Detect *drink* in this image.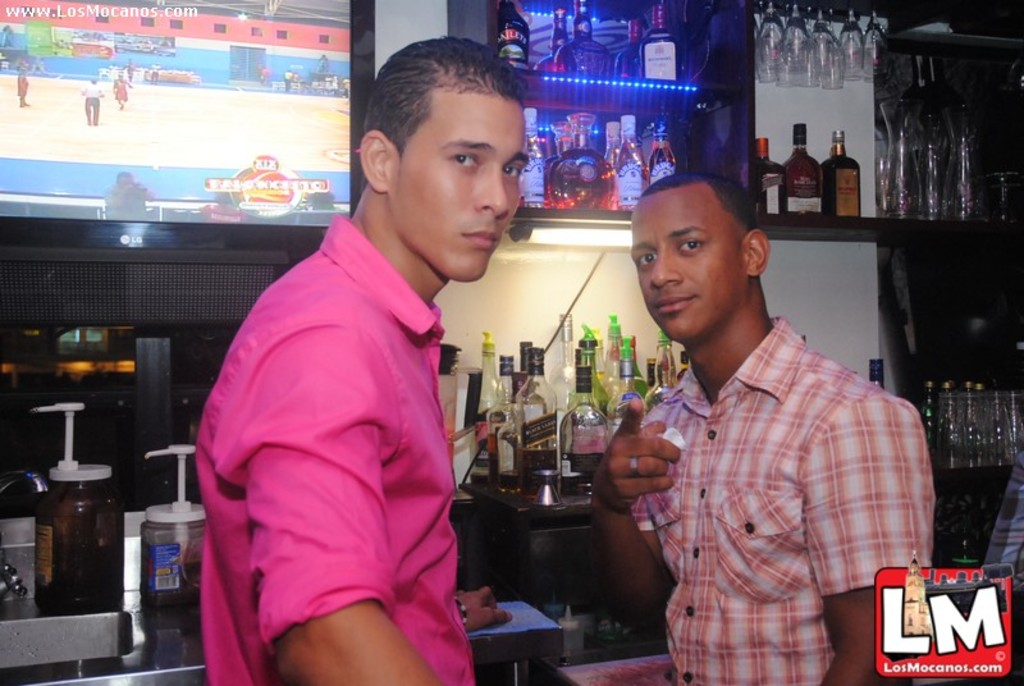
Detection: box=[532, 5, 567, 72].
